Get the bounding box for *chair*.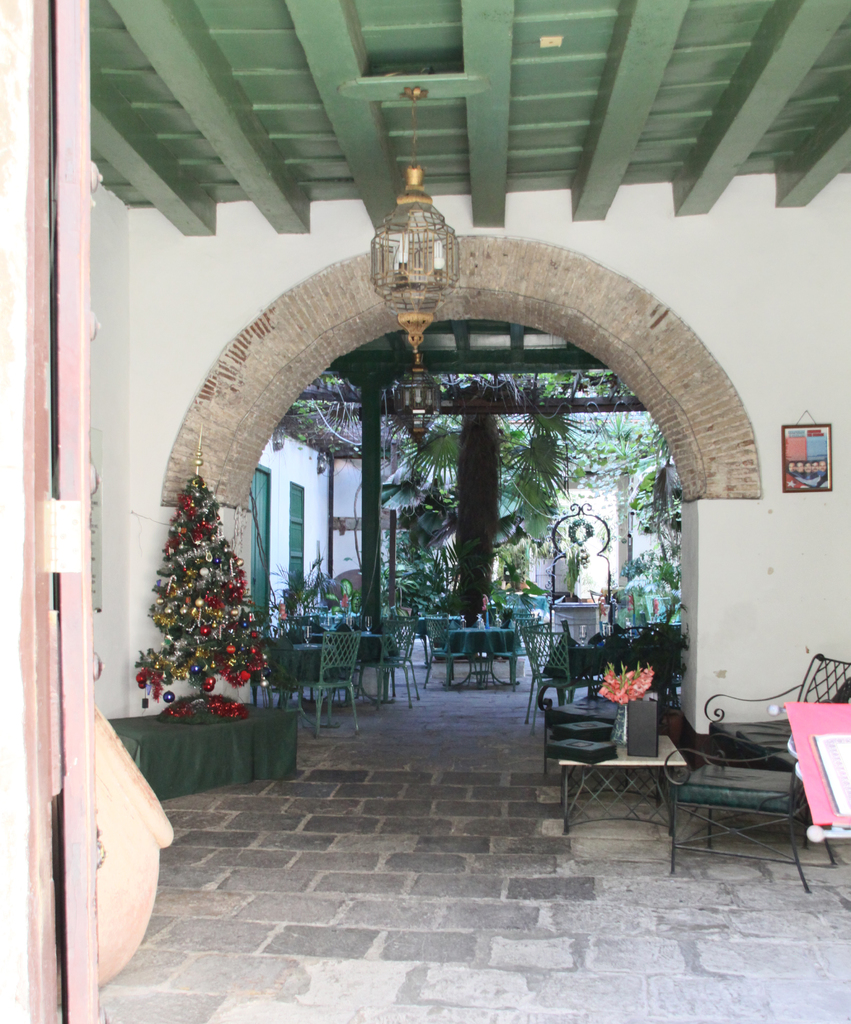
locate(370, 614, 423, 707).
